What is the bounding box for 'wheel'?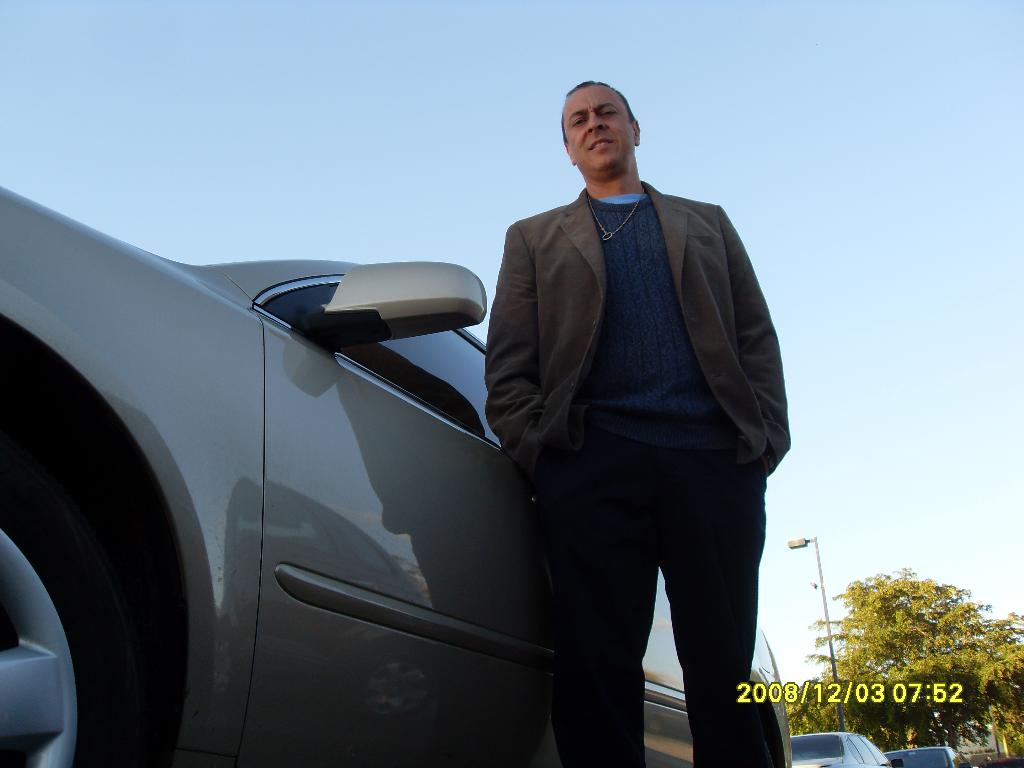
detection(0, 360, 175, 767).
